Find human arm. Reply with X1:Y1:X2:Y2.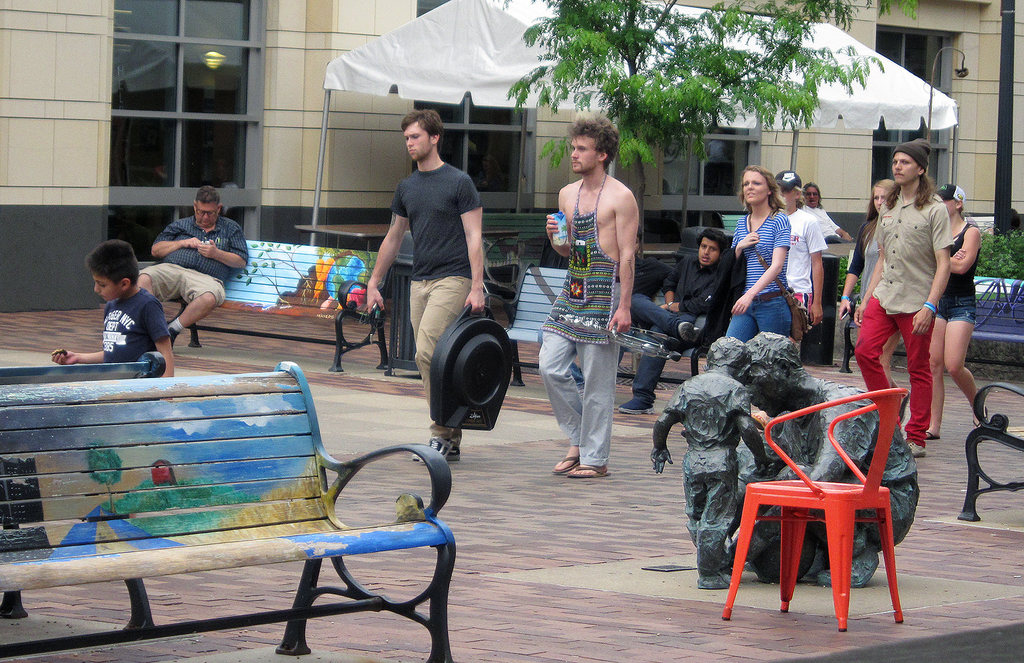
828:216:851:242.
